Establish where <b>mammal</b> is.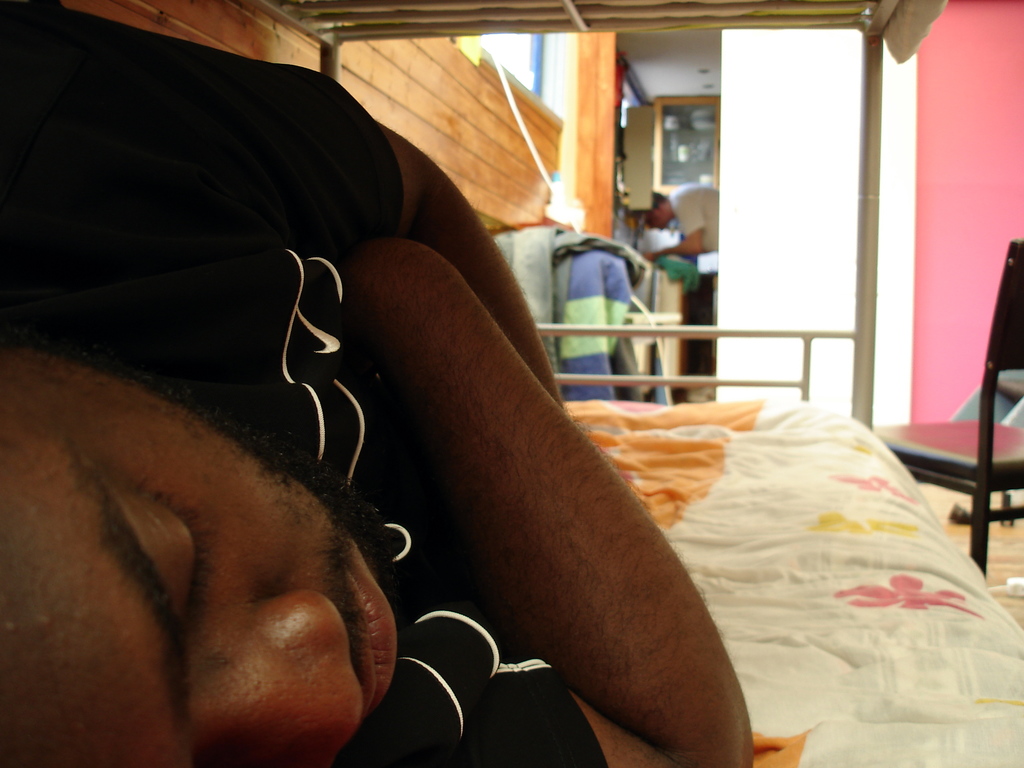
Established at 642 184 724 268.
